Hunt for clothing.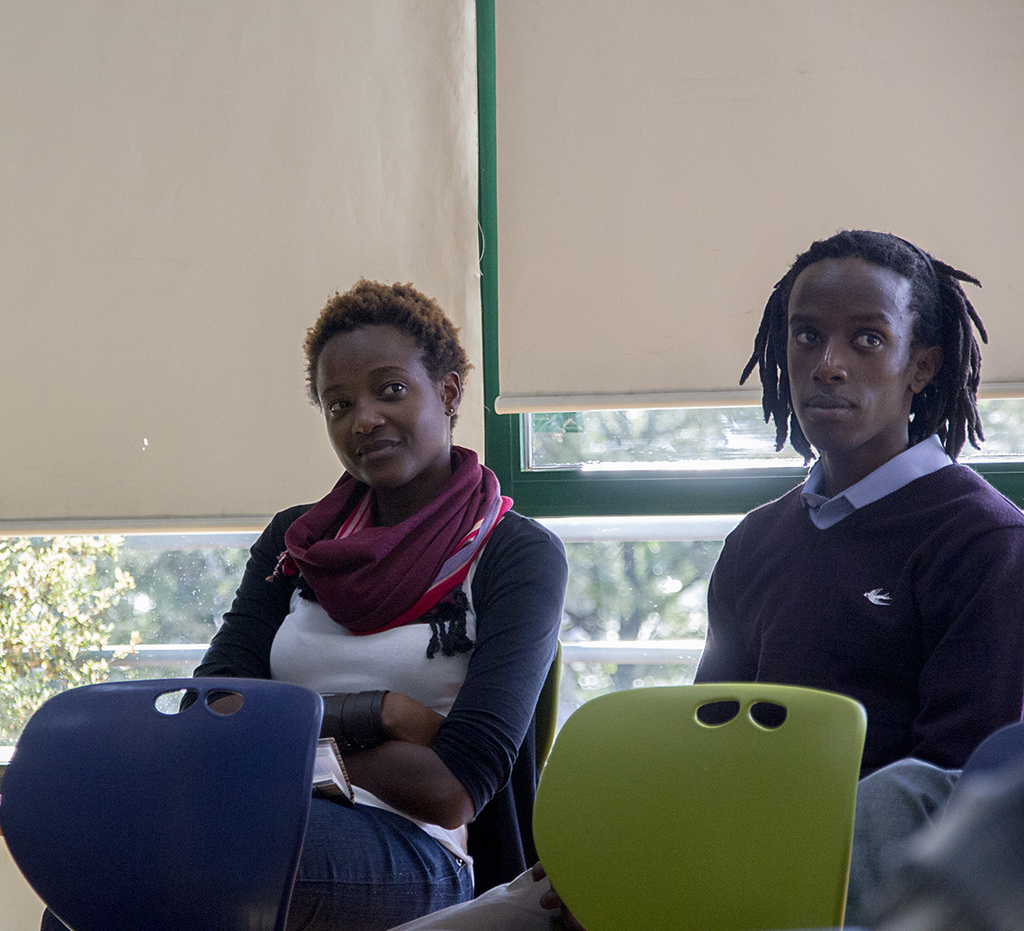
Hunted down at <region>159, 400, 588, 894</region>.
